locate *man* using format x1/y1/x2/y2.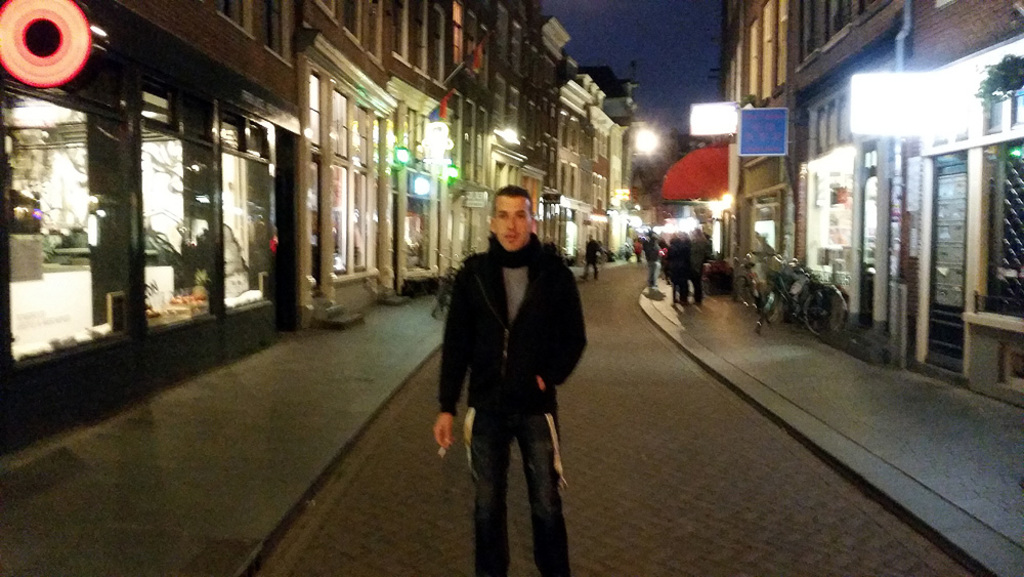
428/186/593/576.
